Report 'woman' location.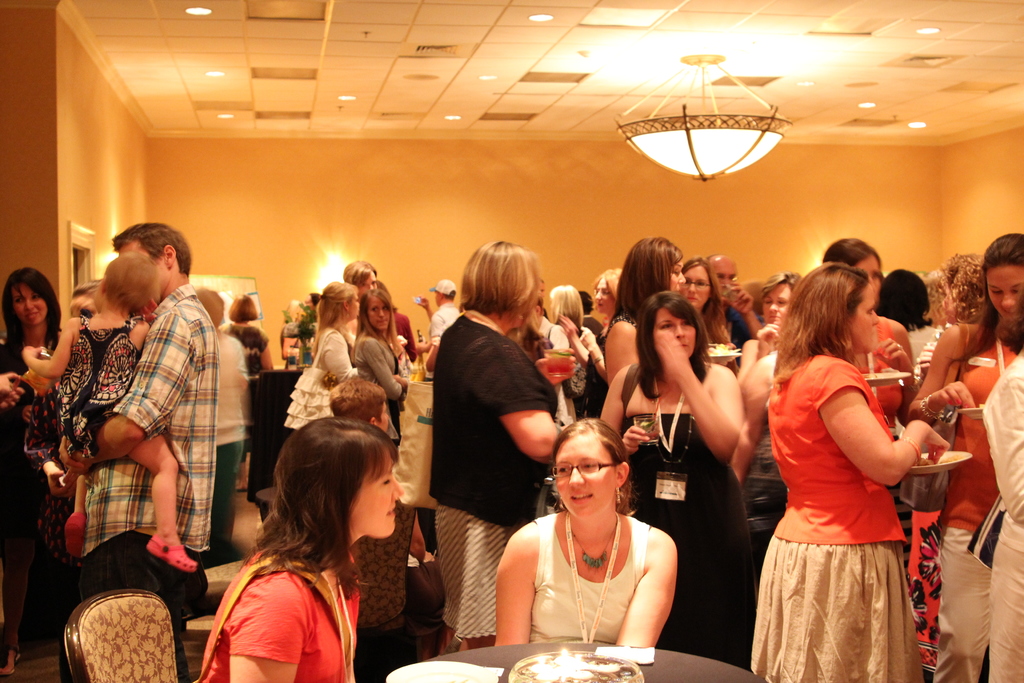
Report: [904,228,1023,679].
